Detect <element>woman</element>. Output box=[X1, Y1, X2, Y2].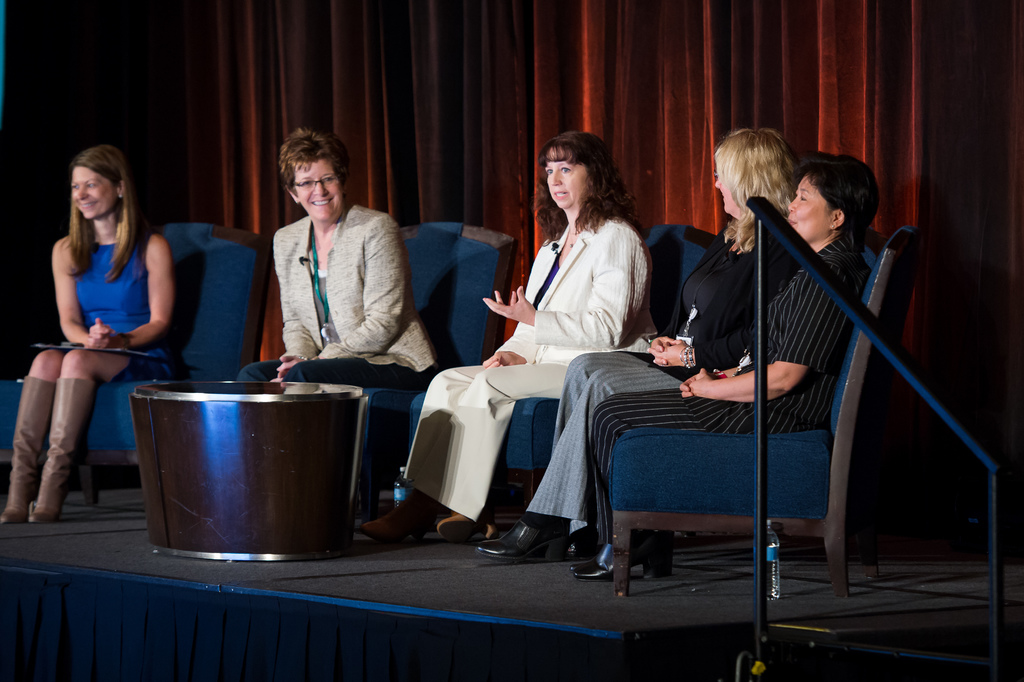
box=[3, 137, 175, 523].
